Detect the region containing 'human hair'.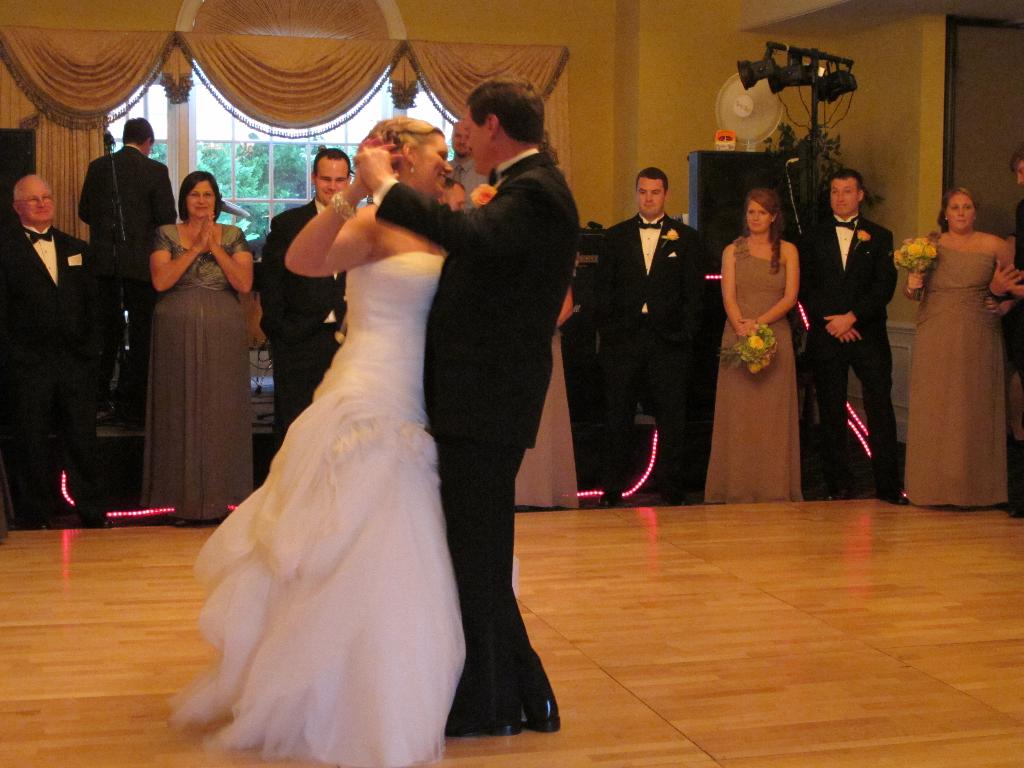
crop(936, 188, 981, 230).
